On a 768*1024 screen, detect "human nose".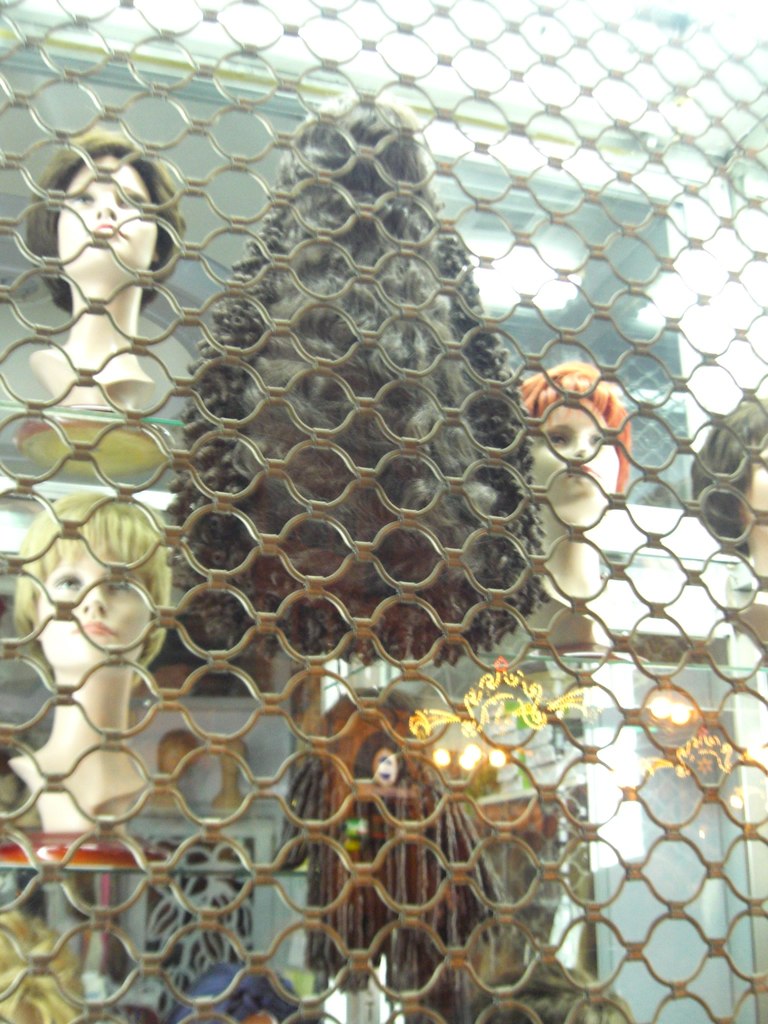
[left=567, top=435, right=593, bottom=456].
